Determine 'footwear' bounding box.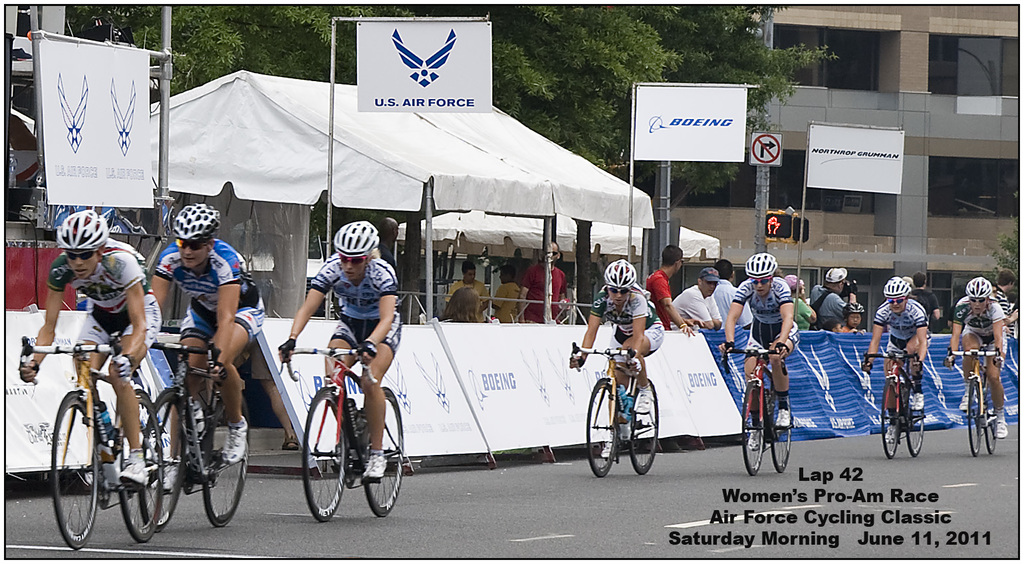
Determined: (x1=773, y1=400, x2=795, y2=430).
